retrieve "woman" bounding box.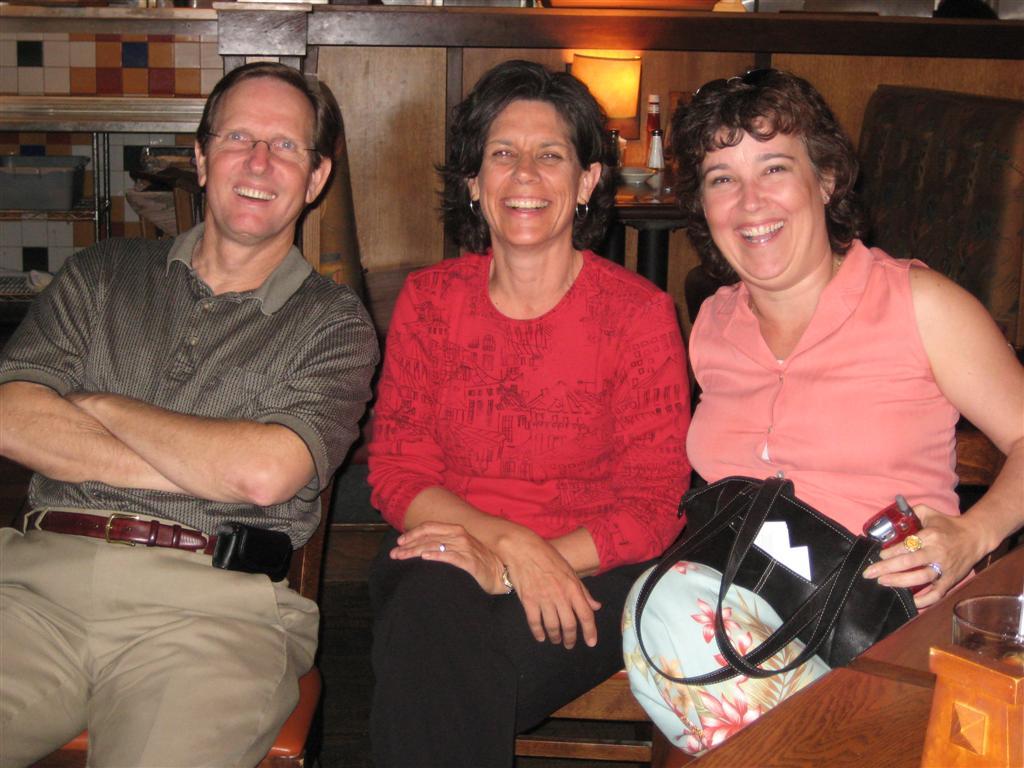
Bounding box: [left=344, top=84, right=695, bottom=747].
